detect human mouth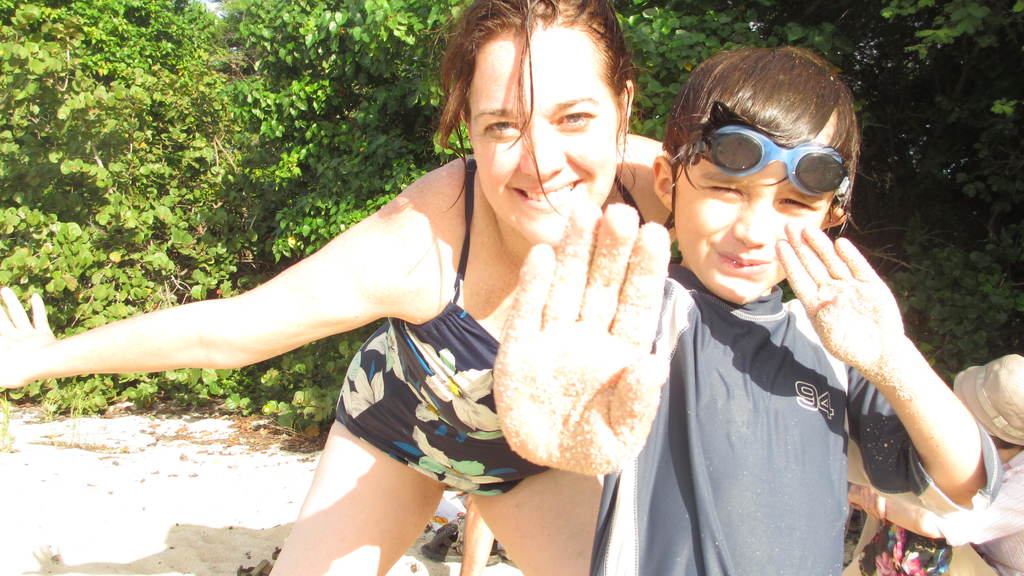
bbox=(512, 181, 580, 211)
